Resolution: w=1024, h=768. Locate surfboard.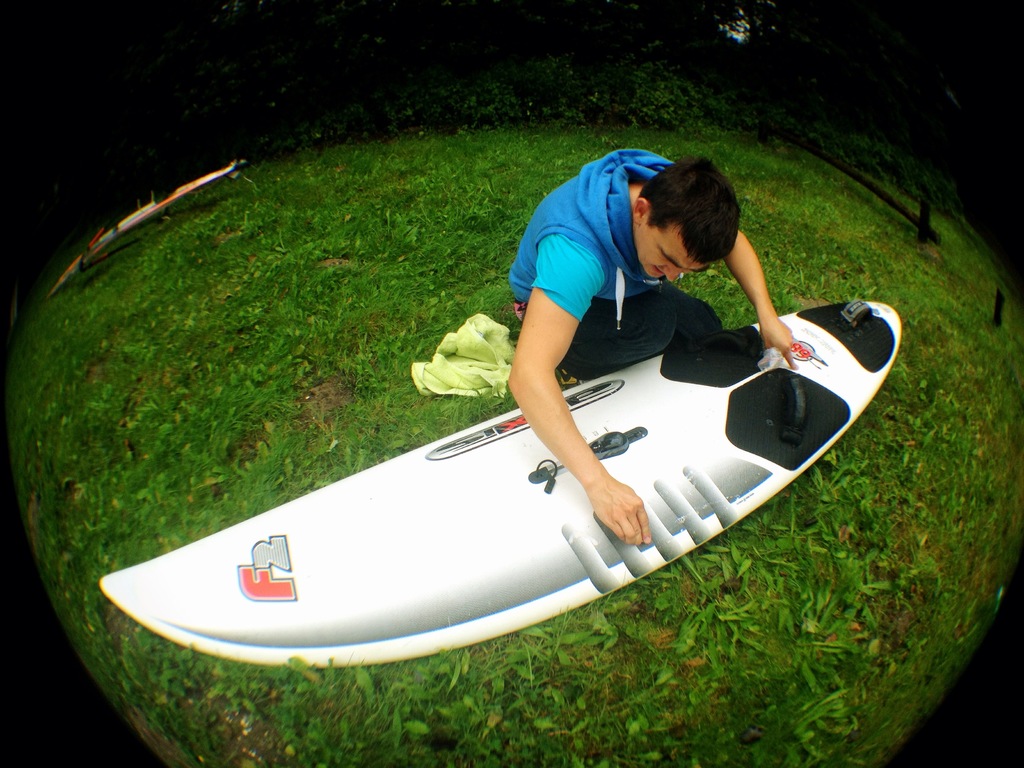
box=[93, 298, 902, 674].
